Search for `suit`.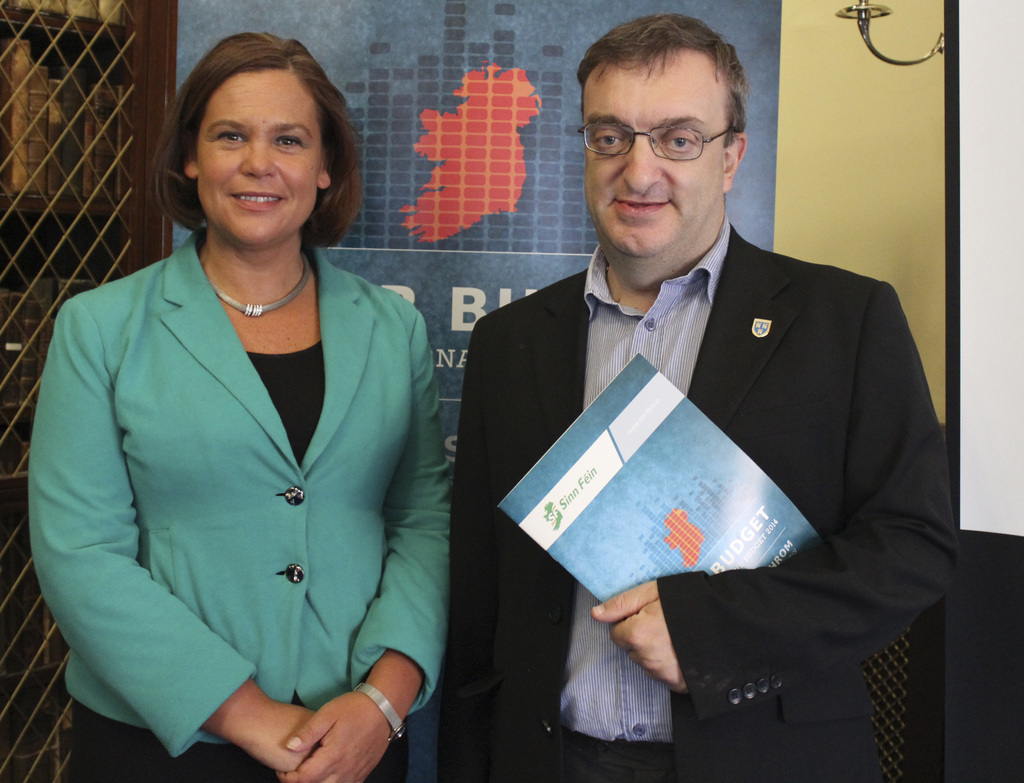
Found at bbox=[26, 227, 449, 782].
